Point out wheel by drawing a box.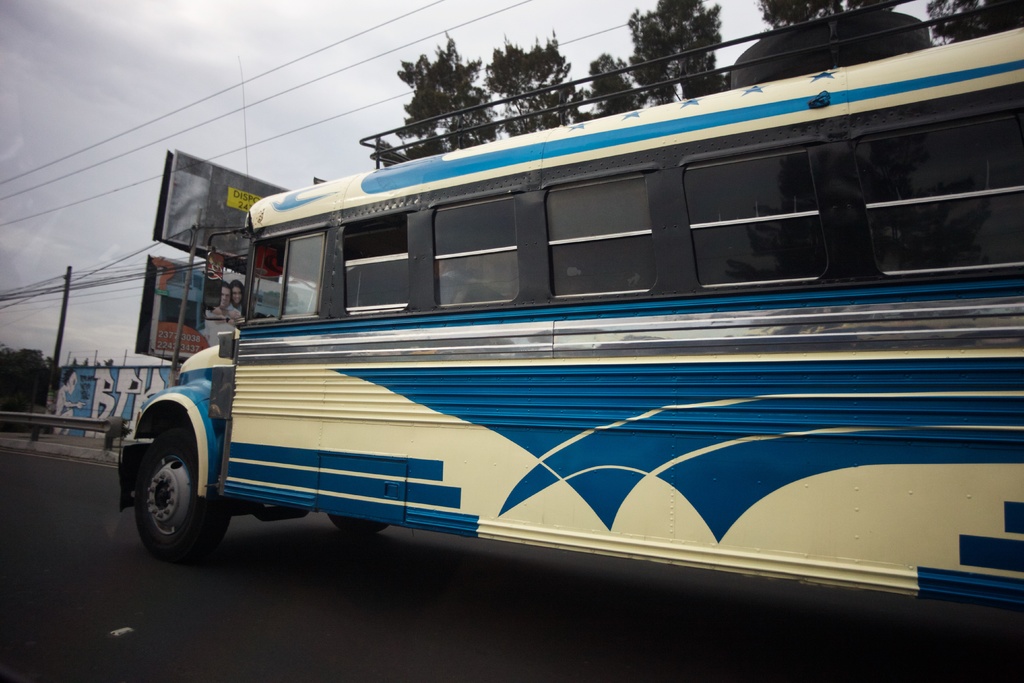
<region>133, 422, 228, 560</region>.
